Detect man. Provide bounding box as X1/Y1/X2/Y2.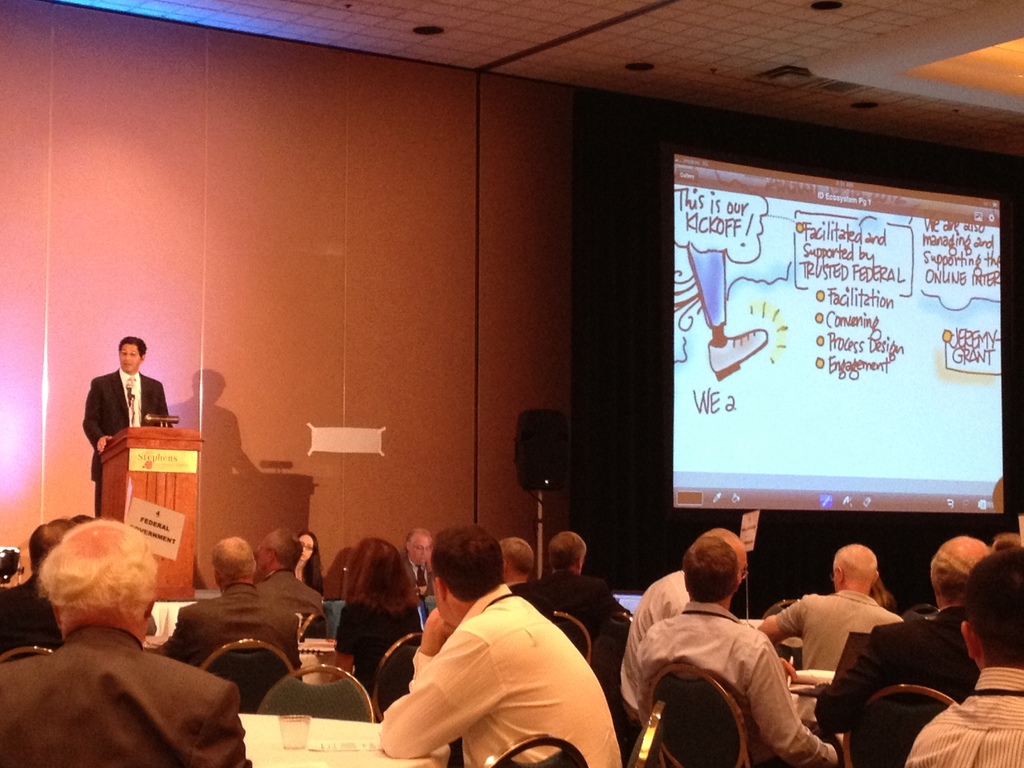
630/534/845/767.
